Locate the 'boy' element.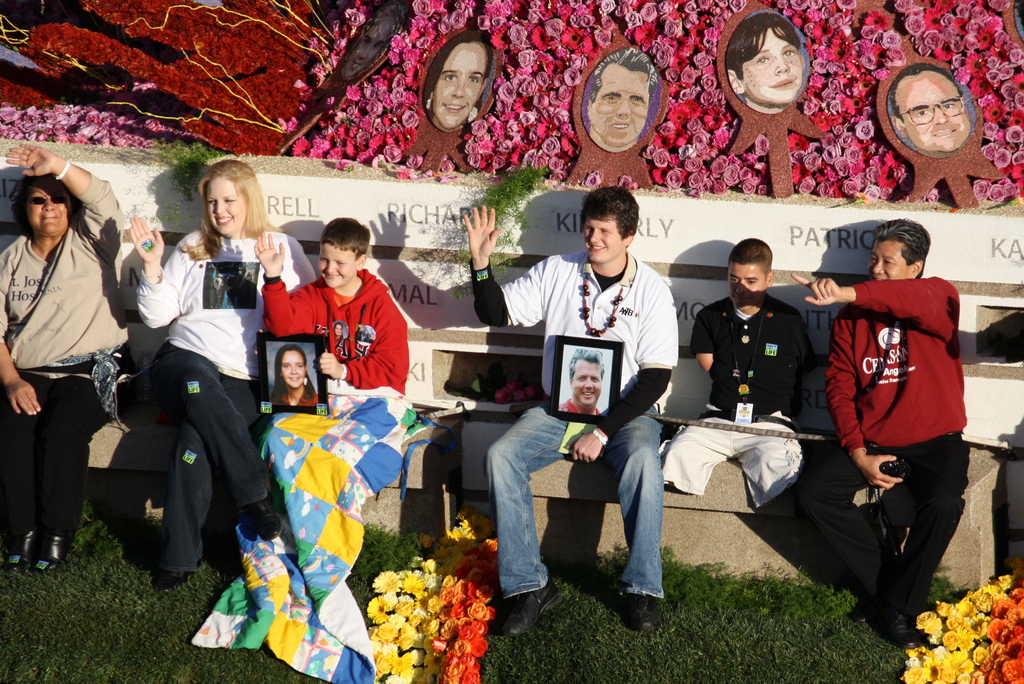
Element bbox: 280, 220, 412, 404.
